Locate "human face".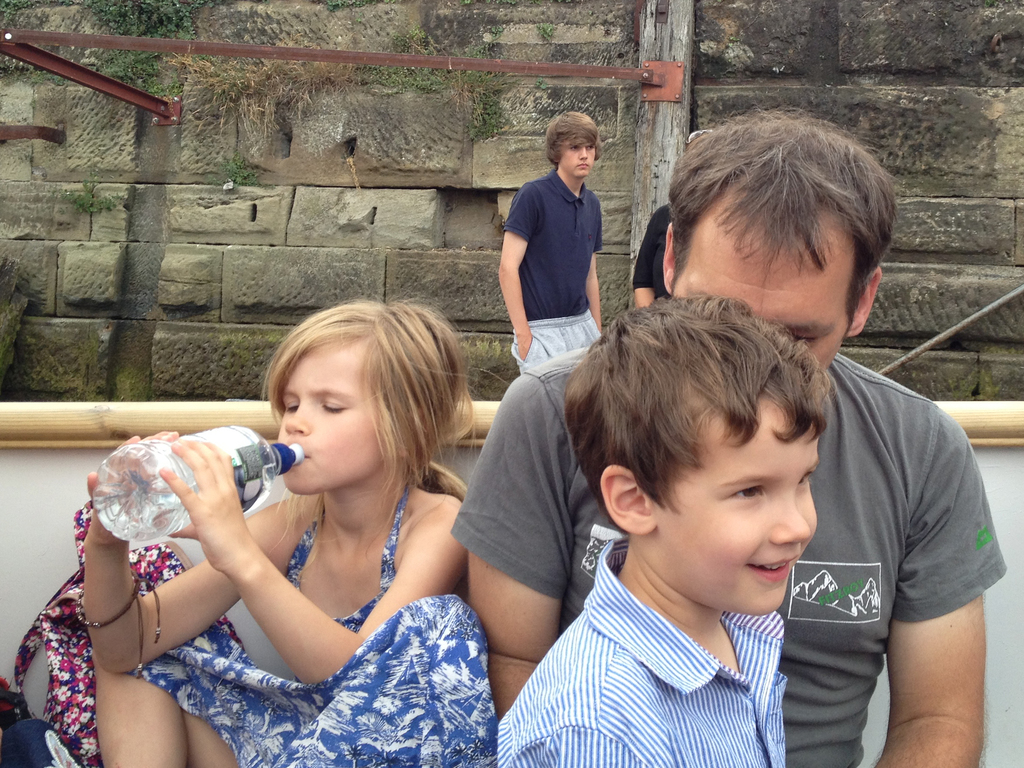
Bounding box: x1=668 y1=198 x2=852 y2=373.
